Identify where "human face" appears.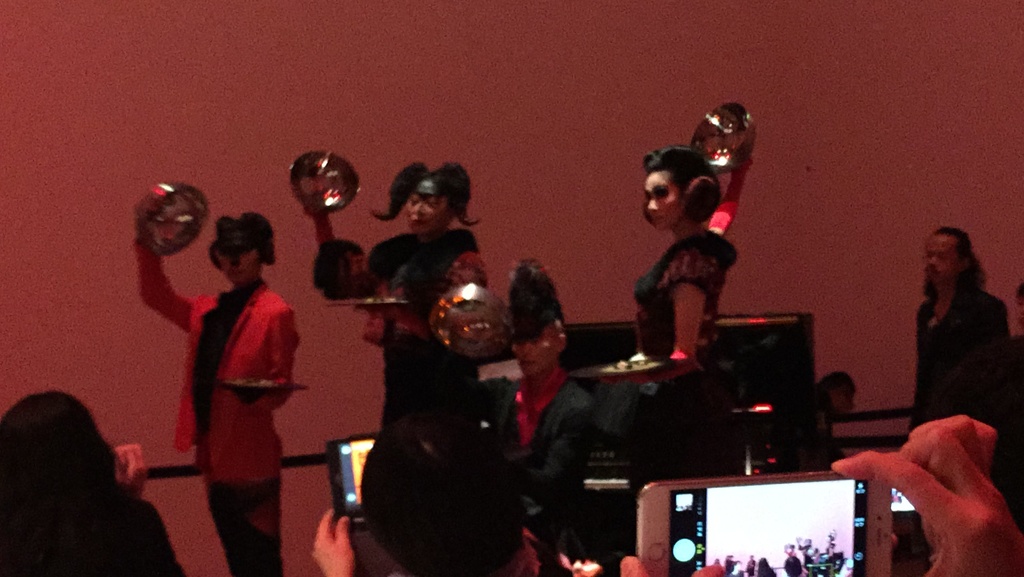
Appears at bbox=[640, 172, 682, 230].
